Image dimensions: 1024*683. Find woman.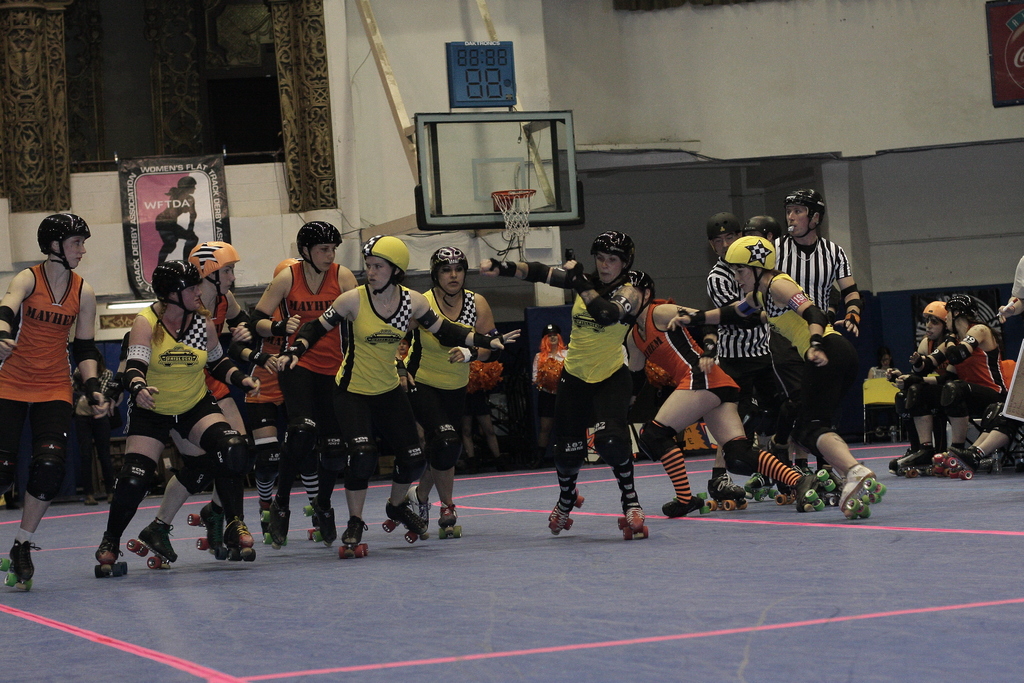
911/288/1022/468.
